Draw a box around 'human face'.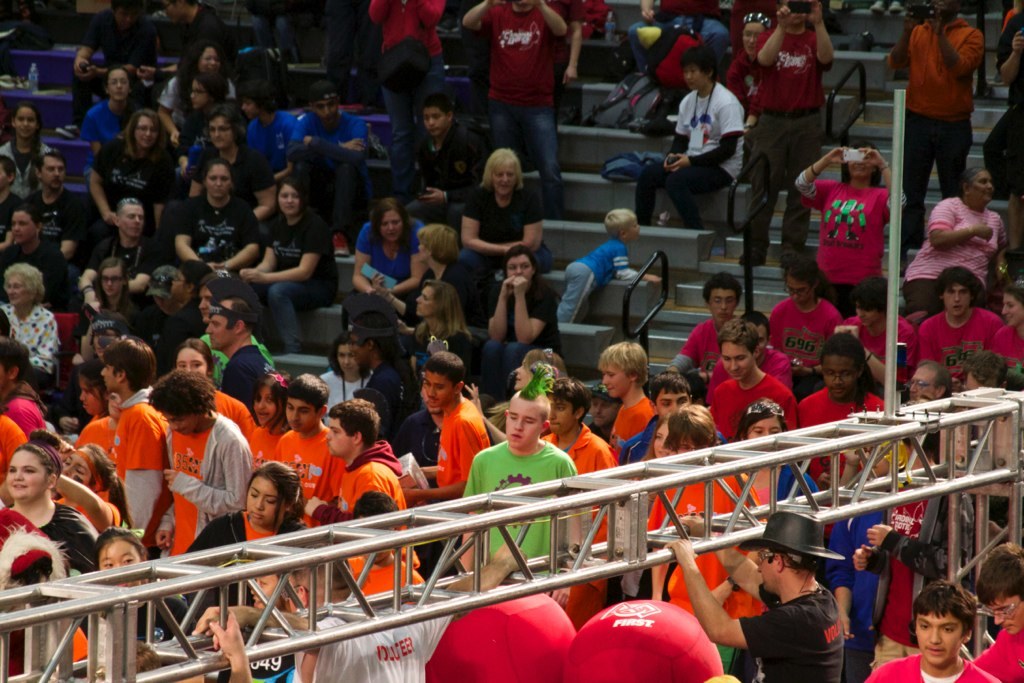
244, 474, 286, 526.
